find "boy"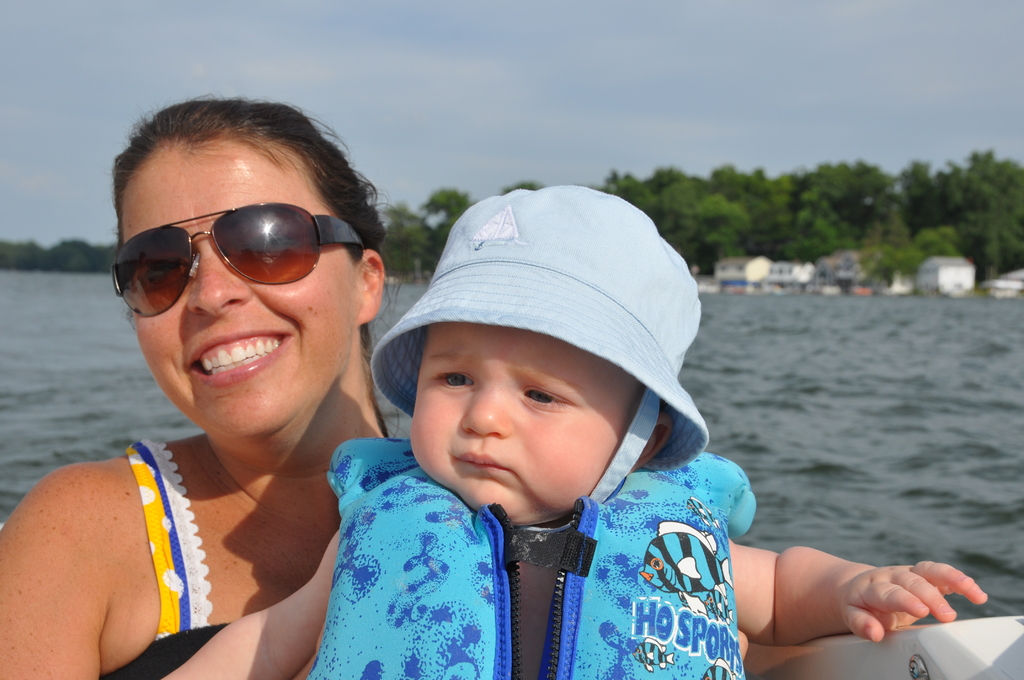
region(340, 265, 810, 679)
